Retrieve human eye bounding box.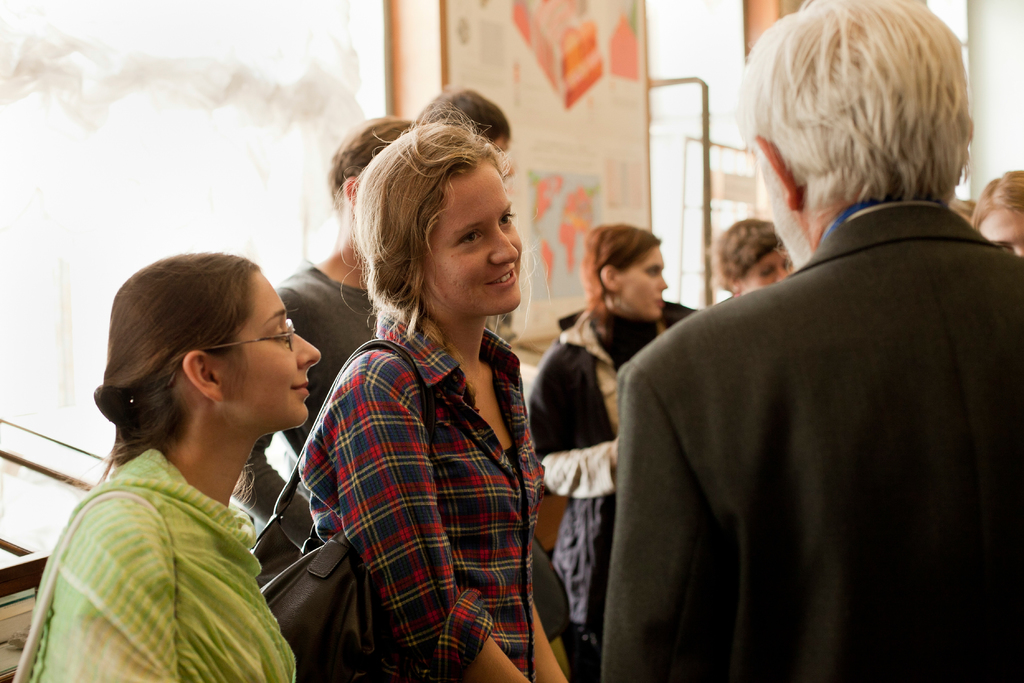
Bounding box: select_region(451, 231, 488, 252).
